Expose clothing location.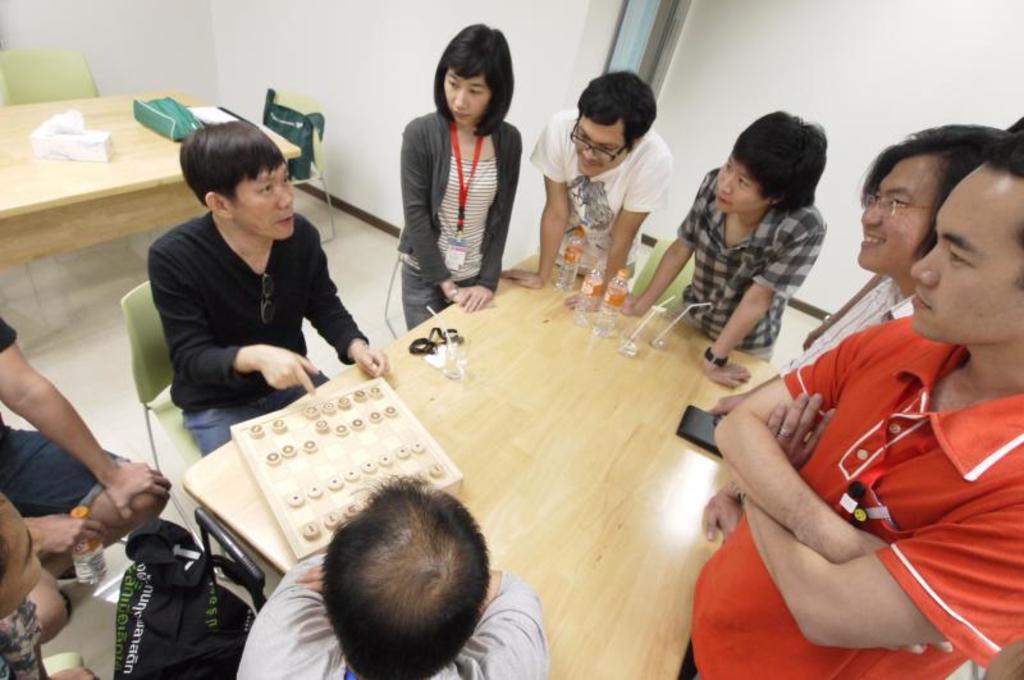
Exposed at bbox(535, 115, 660, 269).
